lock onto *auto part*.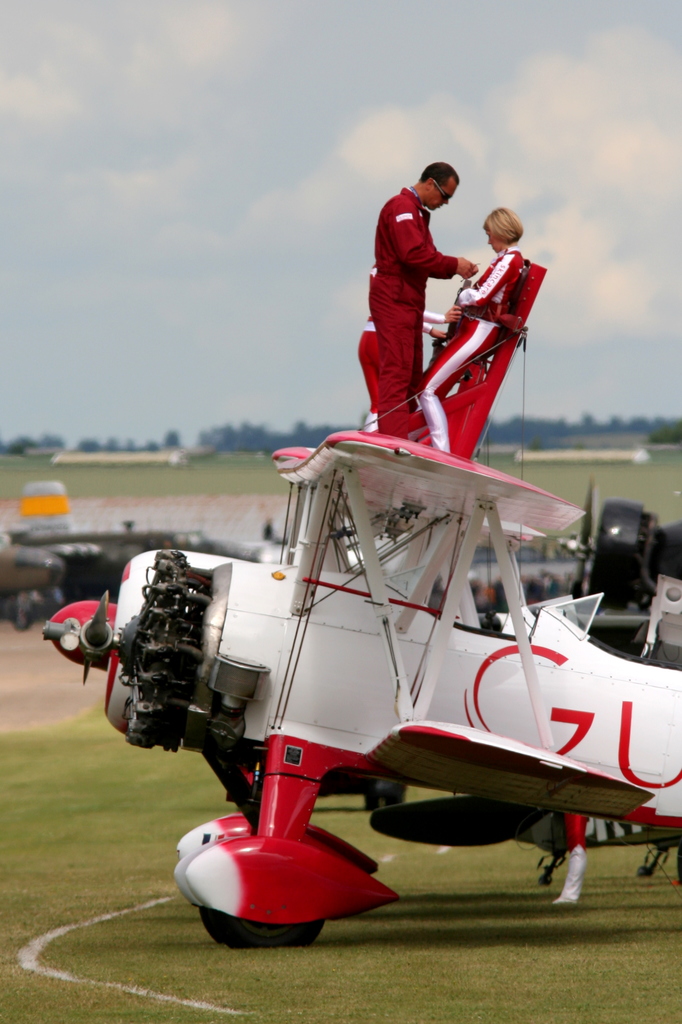
Locked: (51,587,131,678).
